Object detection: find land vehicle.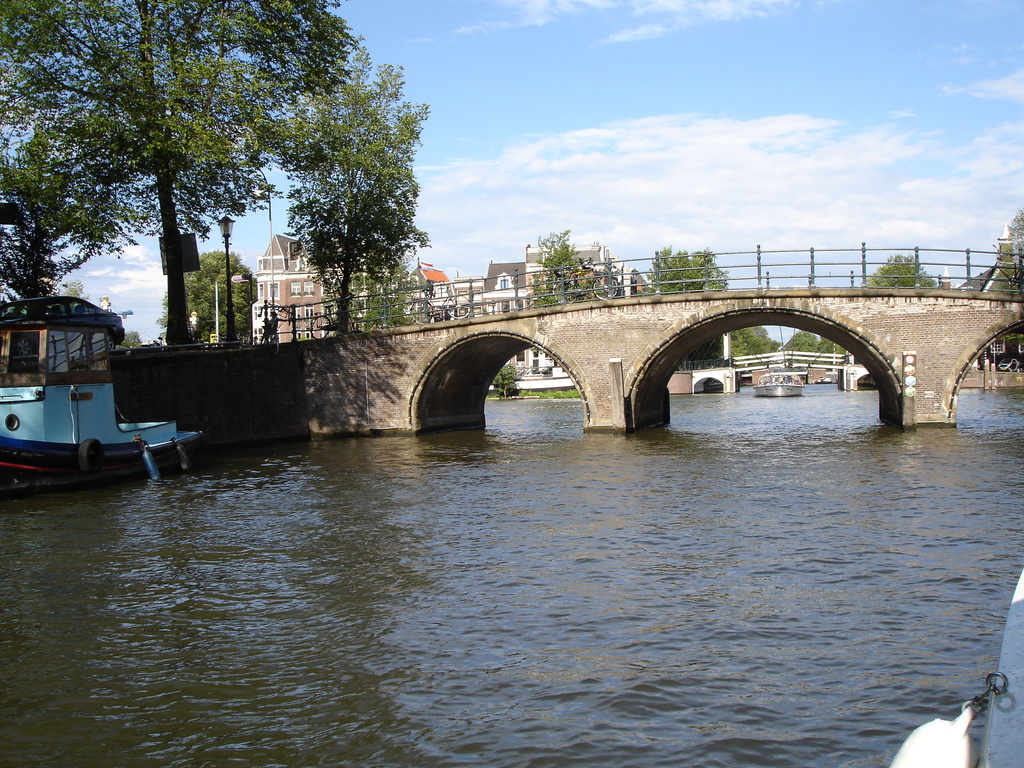
locate(0, 282, 184, 497).
